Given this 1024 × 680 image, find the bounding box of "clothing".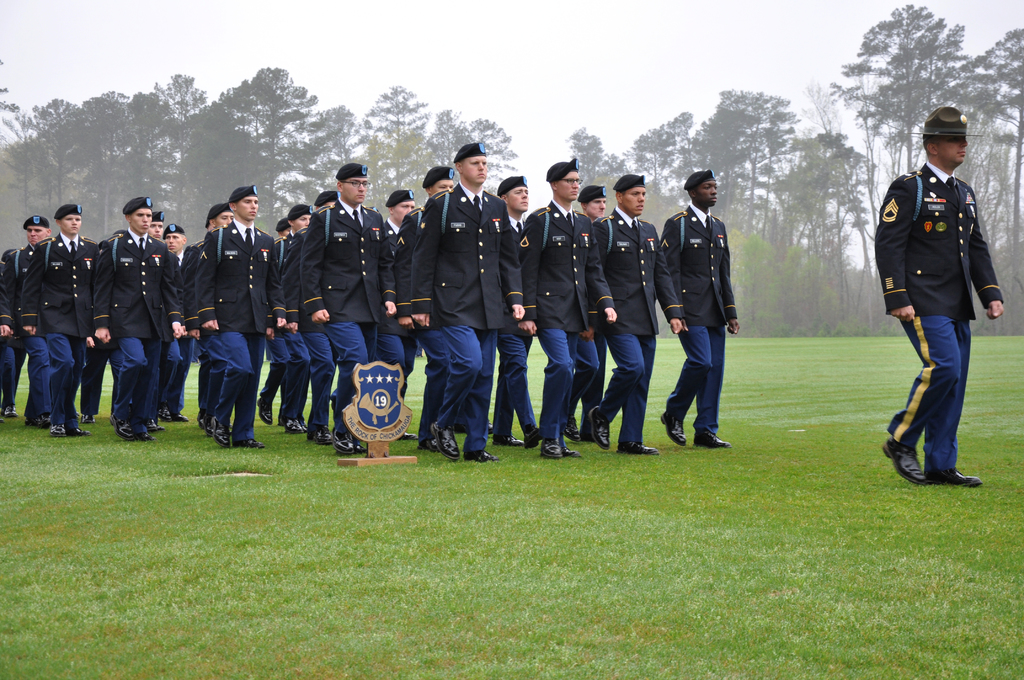
(left=525, top=209, right=595, bottom=441).
